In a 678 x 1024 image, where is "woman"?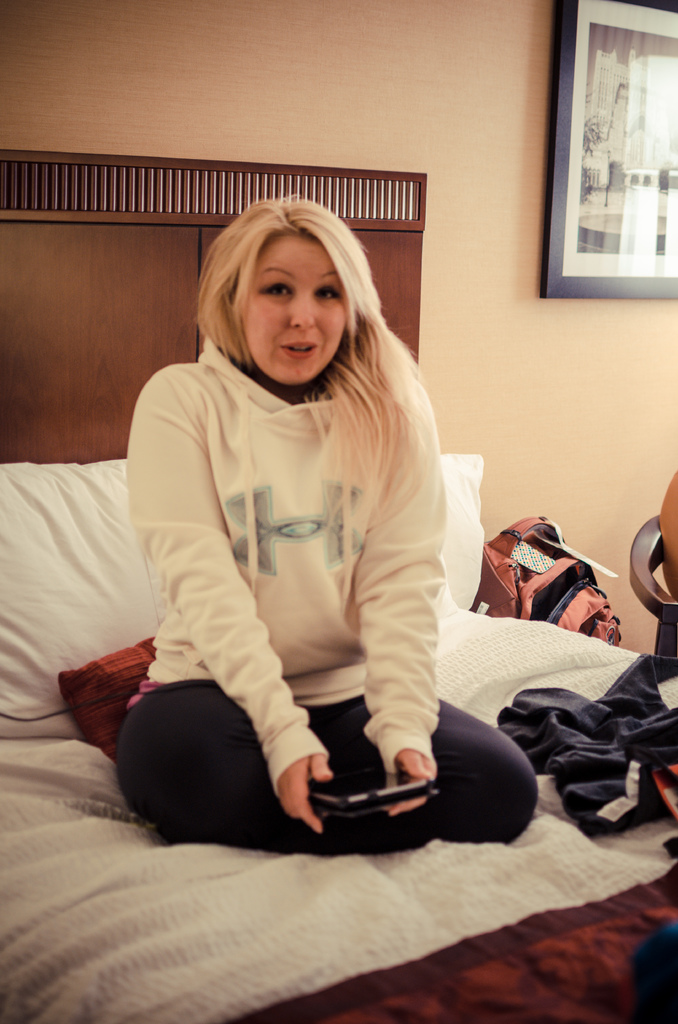
86/198/479/886.
